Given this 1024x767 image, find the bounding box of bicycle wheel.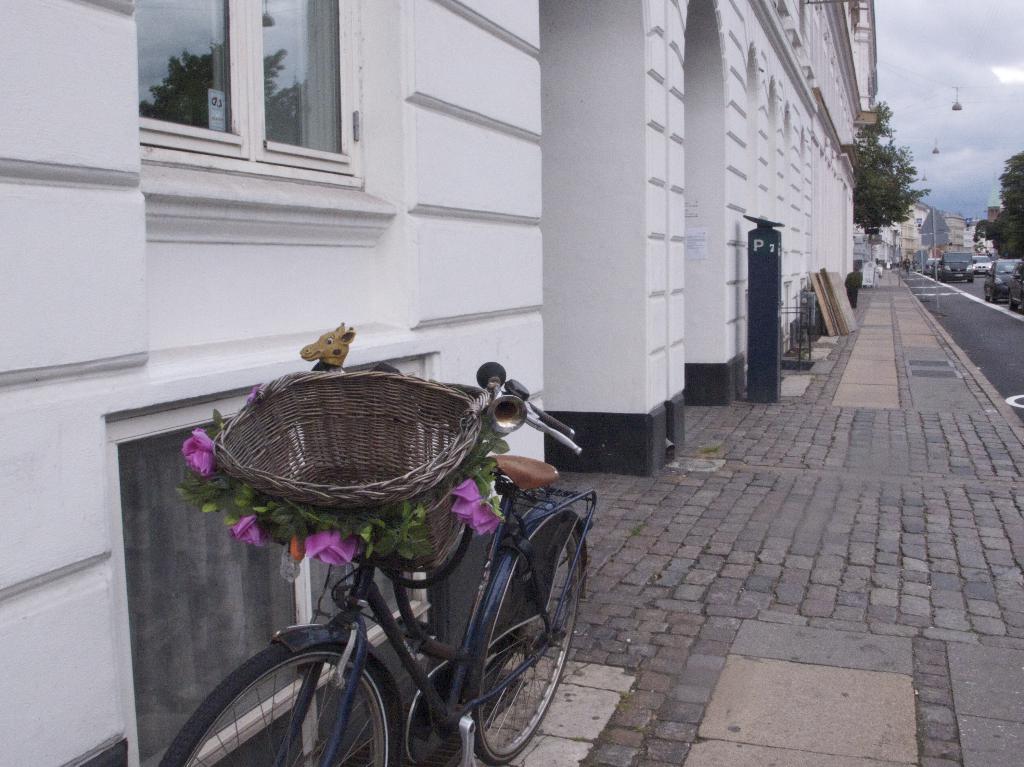
(x1=157, y1=643, x2=408, y2=766).
